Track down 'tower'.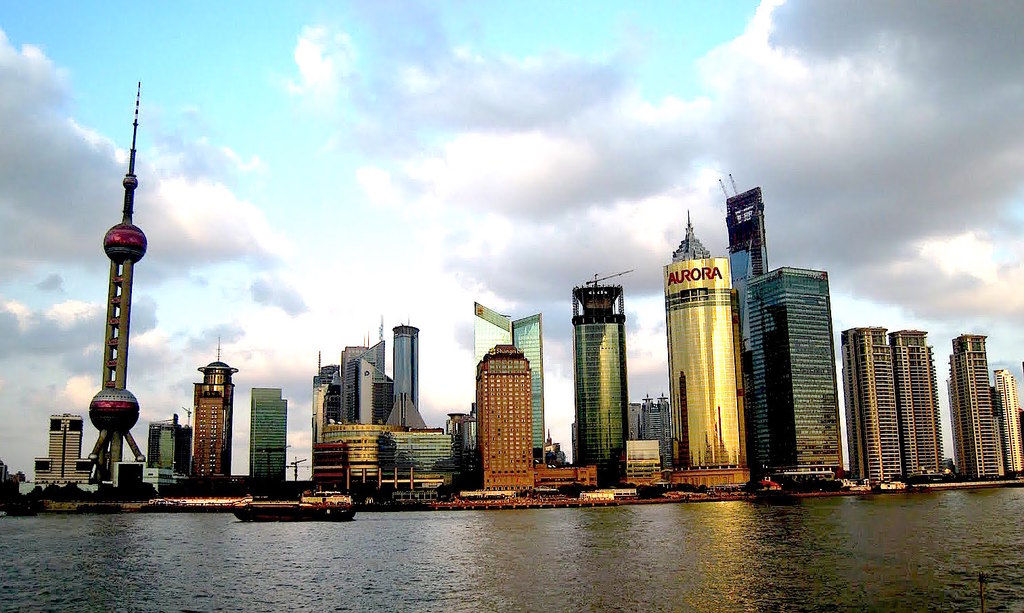
Tracked to left=468, top=303, right=549, bottom=473.
